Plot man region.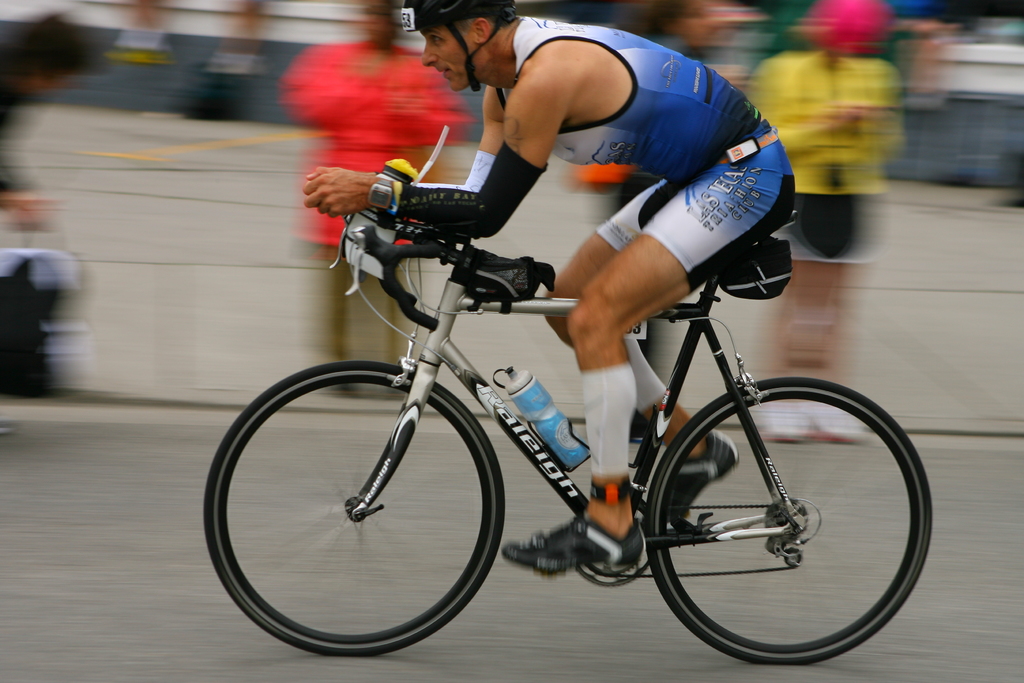
Plotted at (0,14,106,223).
